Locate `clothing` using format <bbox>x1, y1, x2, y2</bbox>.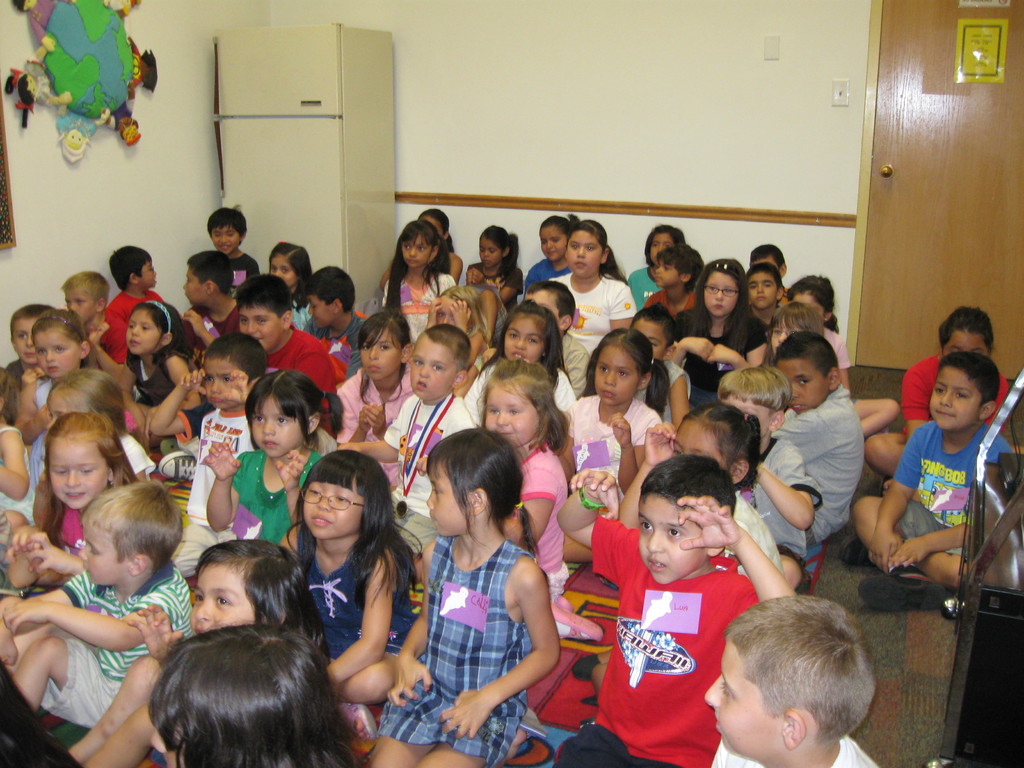
<bbox>95, 312, 131, 362</bbox>.
